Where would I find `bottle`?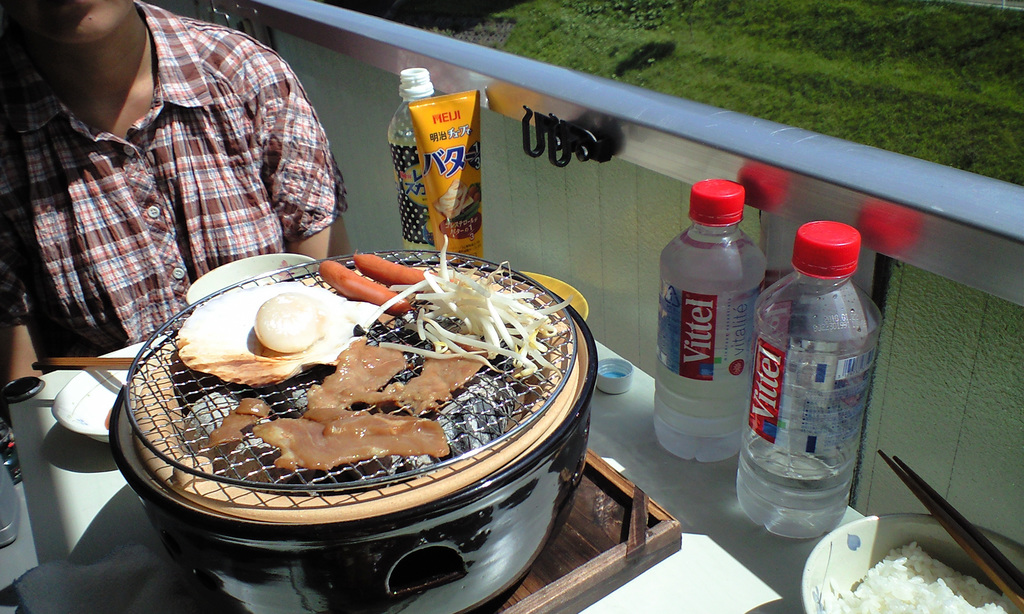
At detection(652, 180, 766, 462).
